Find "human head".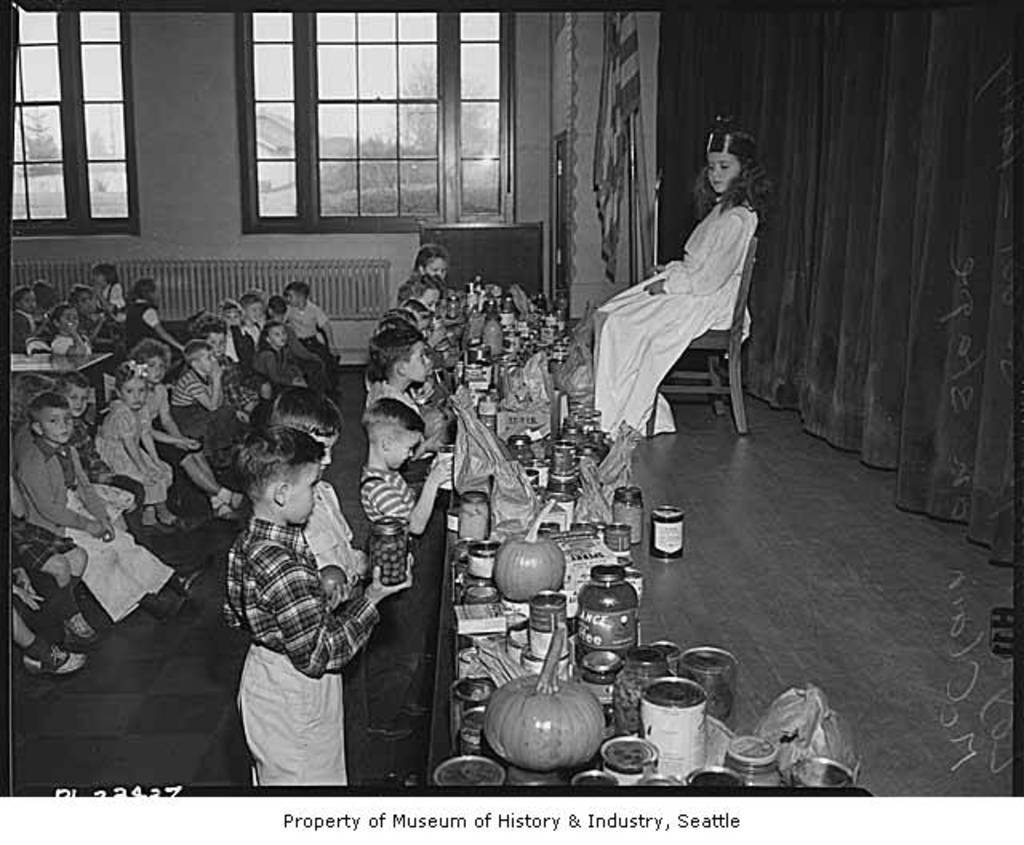
[224,421,326,539].
